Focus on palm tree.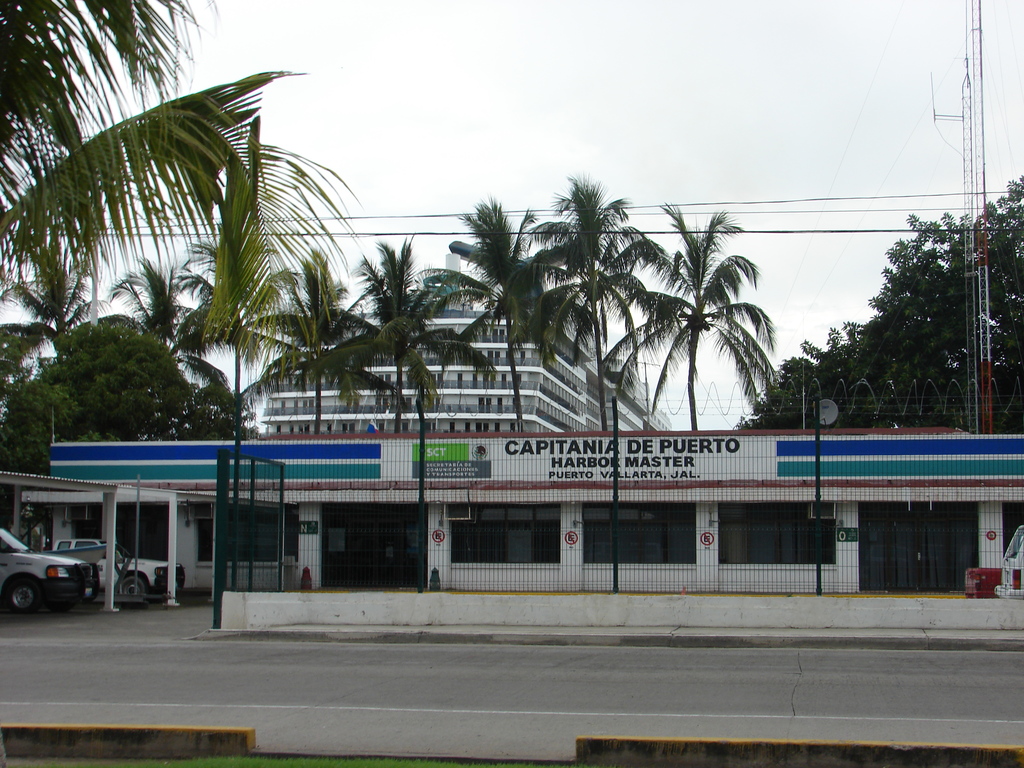
Focused at BBox(433, 202, 589, 431).
